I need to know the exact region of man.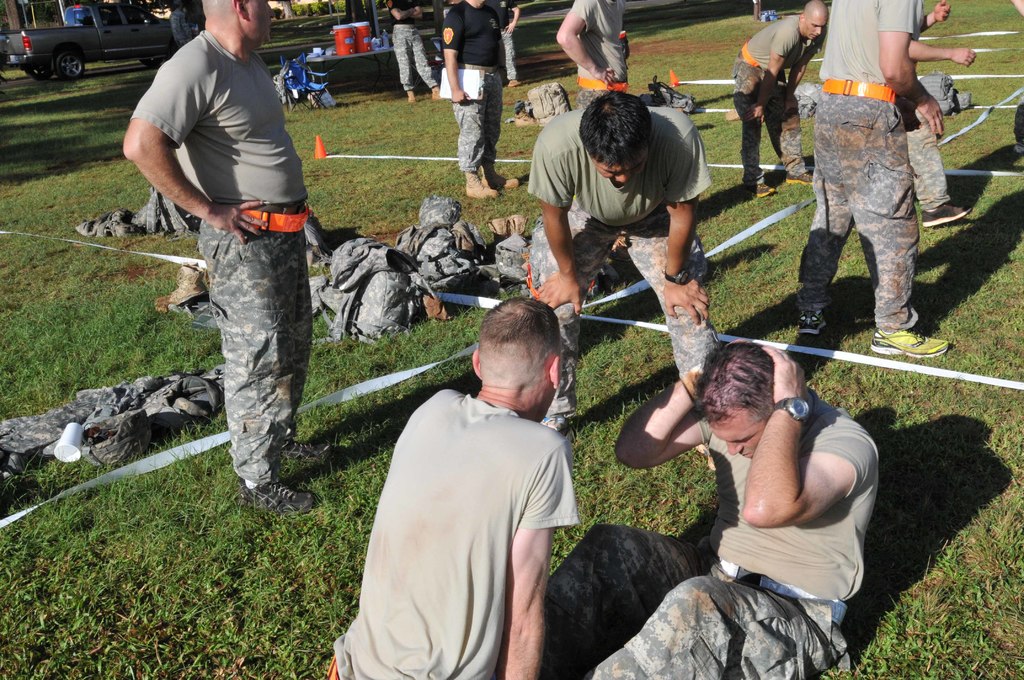
Region: x1=118, y1=0, x2=346, y2=516.
